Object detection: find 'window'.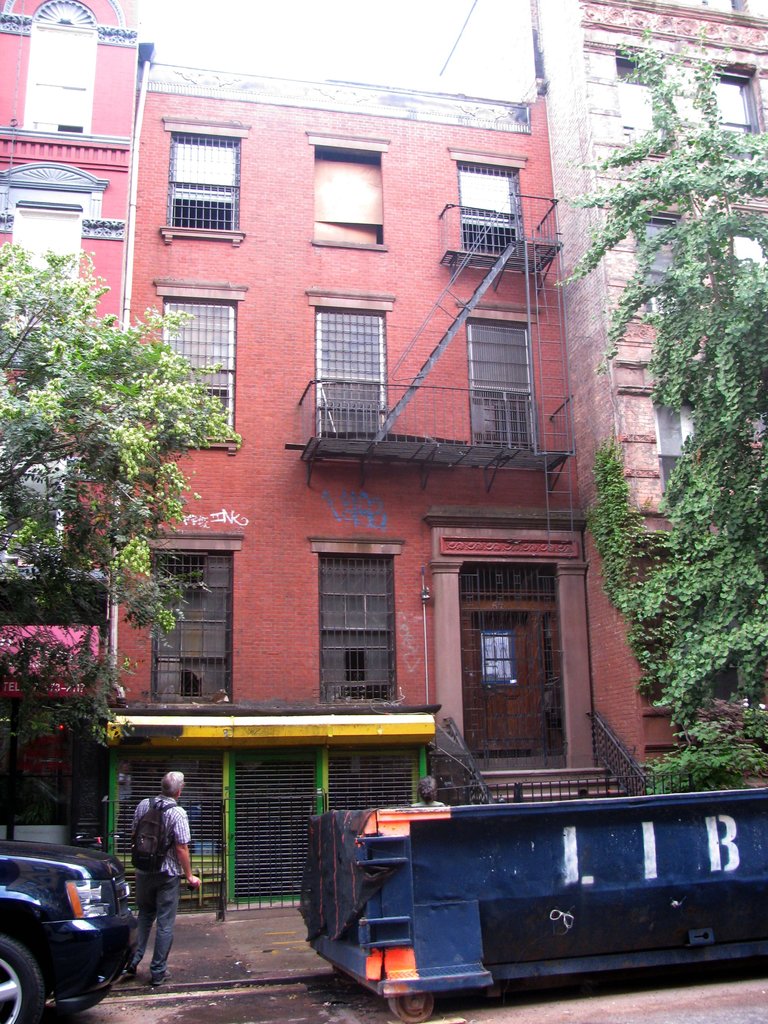
select_region(17, 0, 105, 143).
